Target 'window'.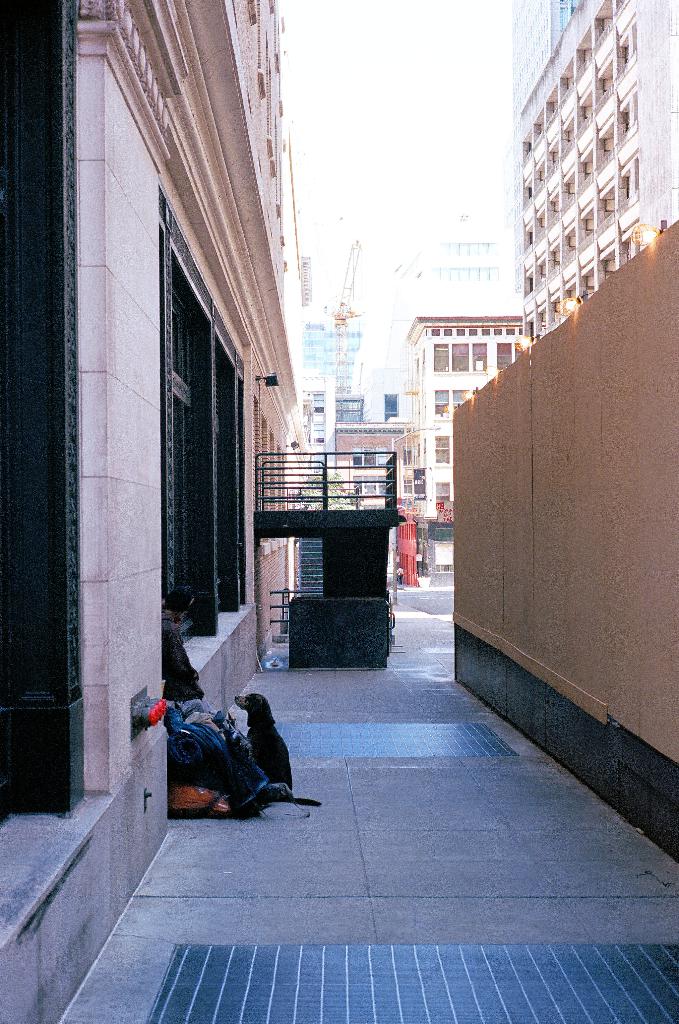
Target region: BBox(579, 77, 594, 135).
